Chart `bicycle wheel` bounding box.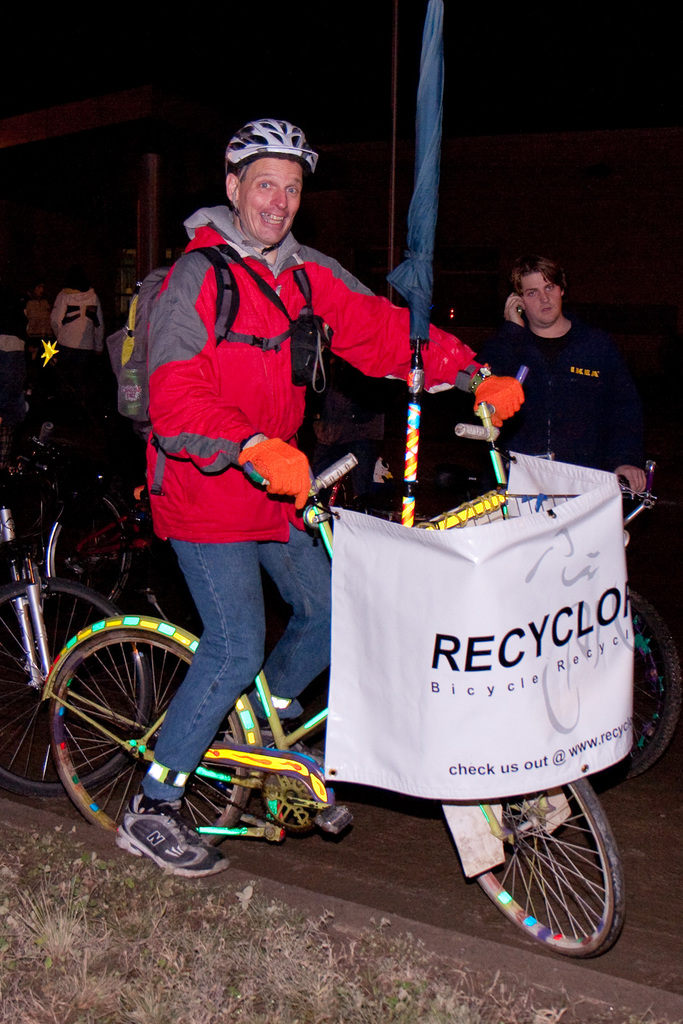
Charted: {"left": 0, "top": 576, "right": 175, "bottom": 769}.
